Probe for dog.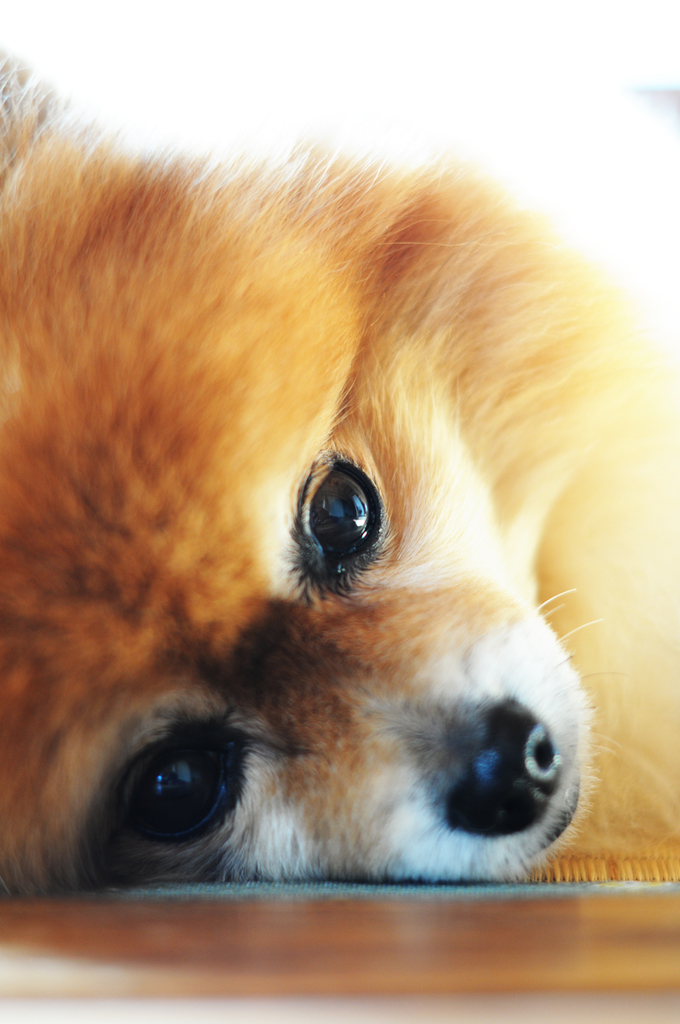
Probe result: <bbox>0, 46, 679, 901</bbox>.
